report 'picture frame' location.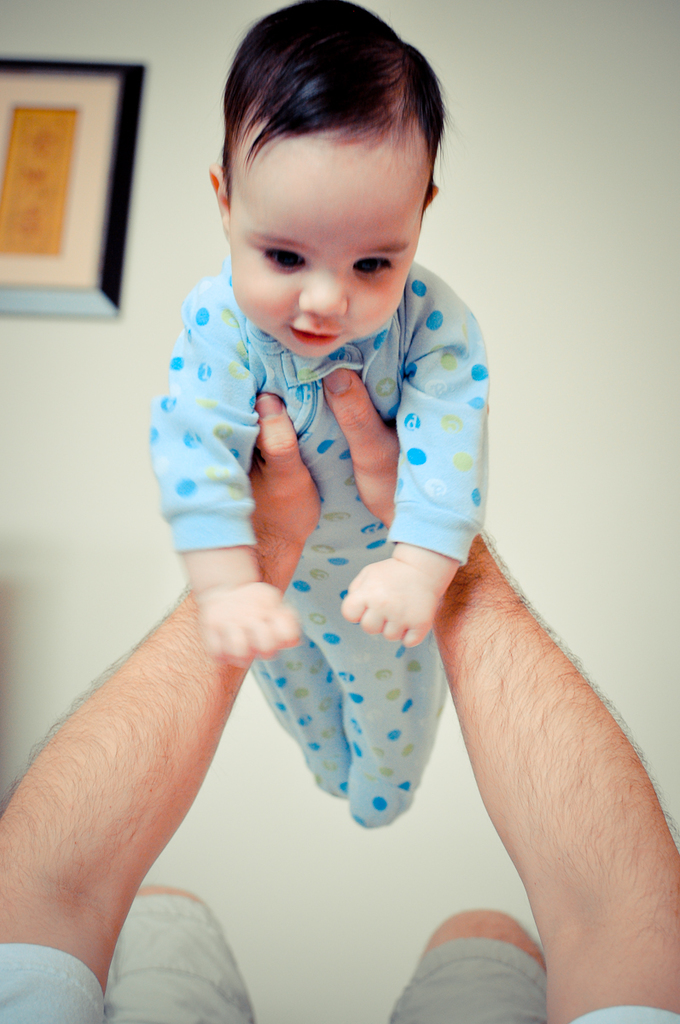
Report: (0,42,150,305).
